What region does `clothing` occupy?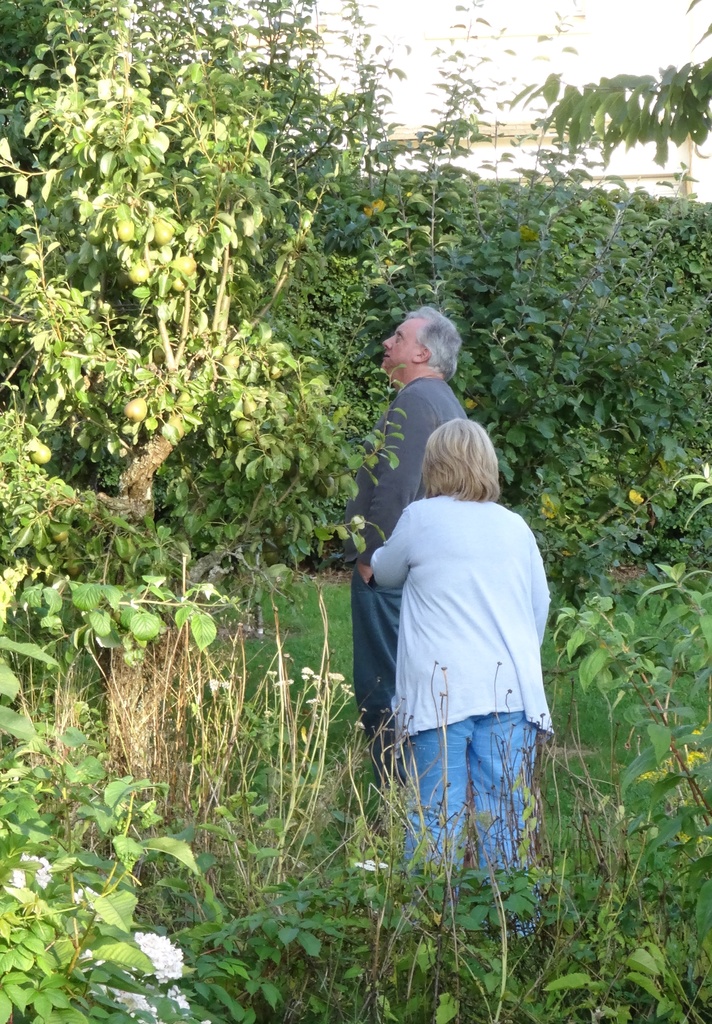
rect(343, 378, 471, 591).
